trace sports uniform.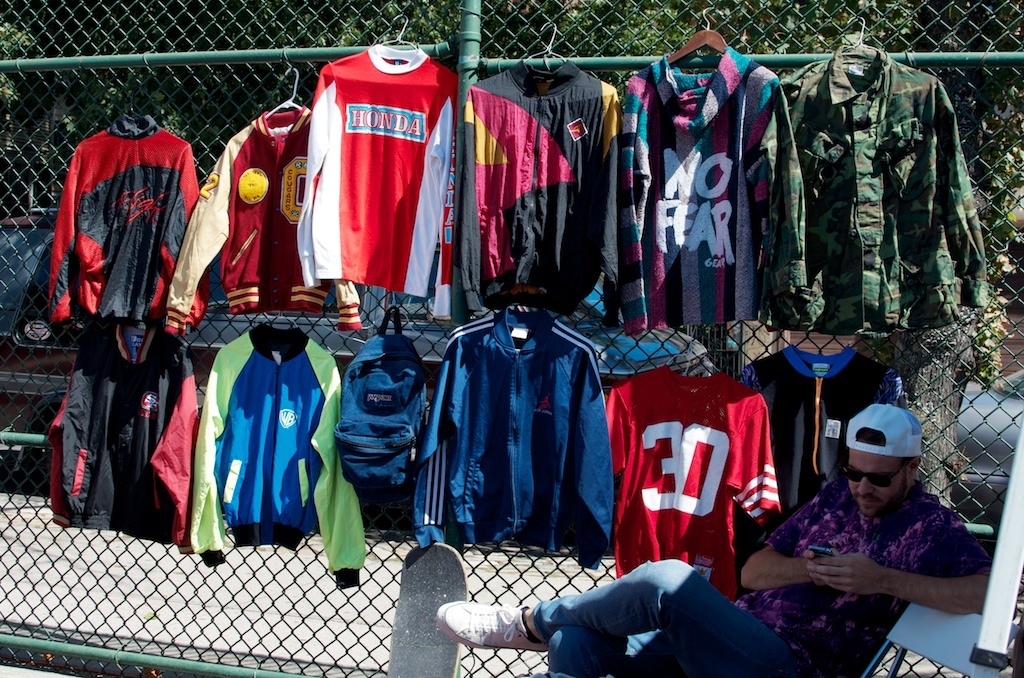
Traced to 474 64 617 322.
